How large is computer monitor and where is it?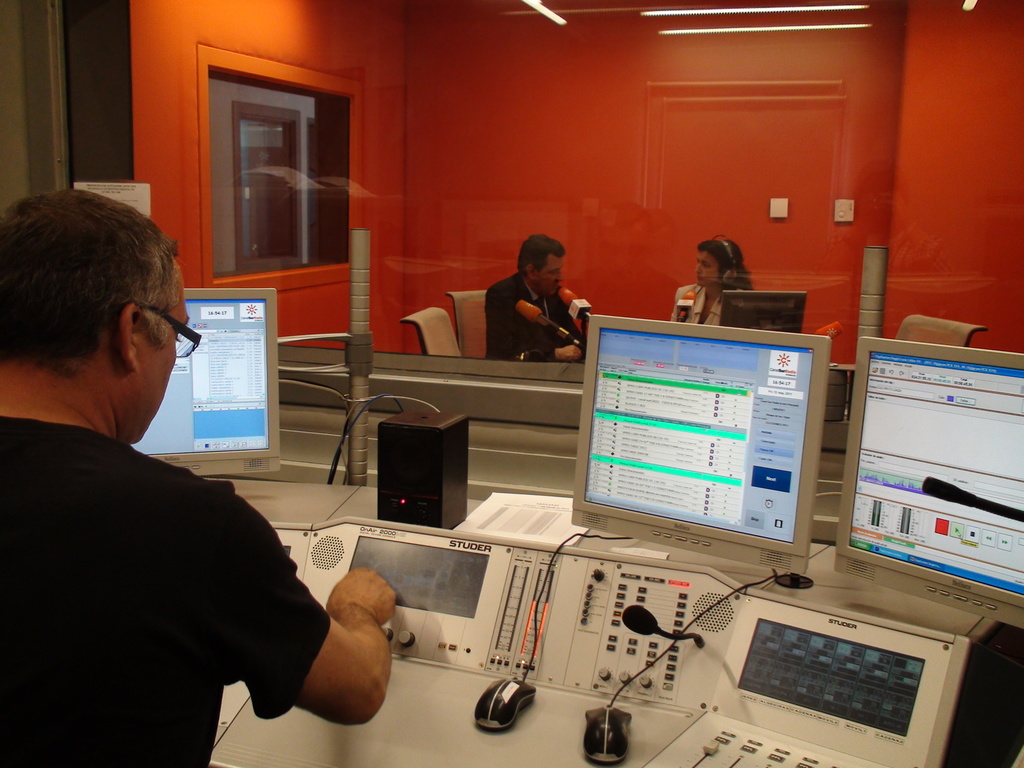
Bounding box: (723, 284, 810, 331).
